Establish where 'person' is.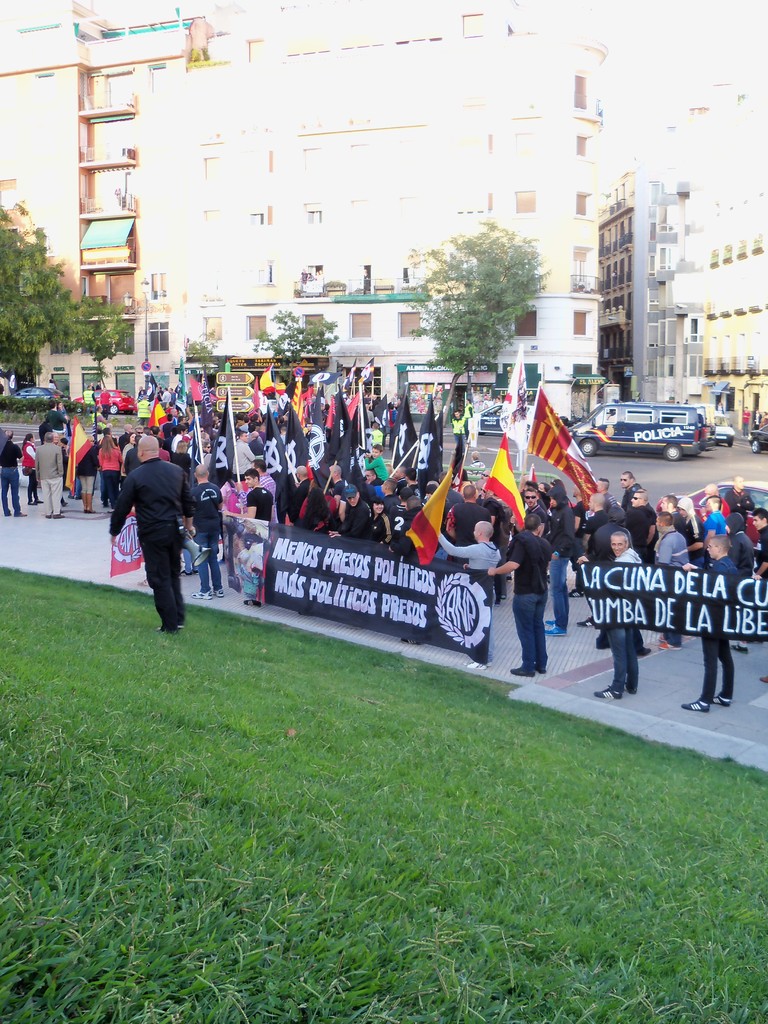
Established at [592, 528, 648, 701].
